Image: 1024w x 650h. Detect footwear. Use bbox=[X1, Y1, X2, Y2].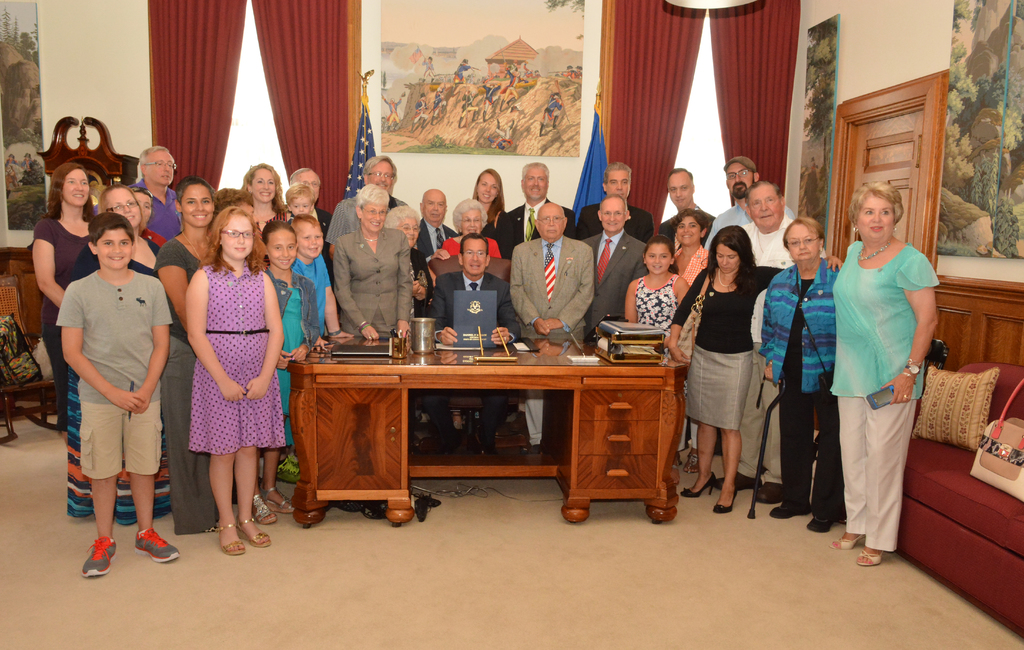
bbox=[712, 478, 739, 513].
